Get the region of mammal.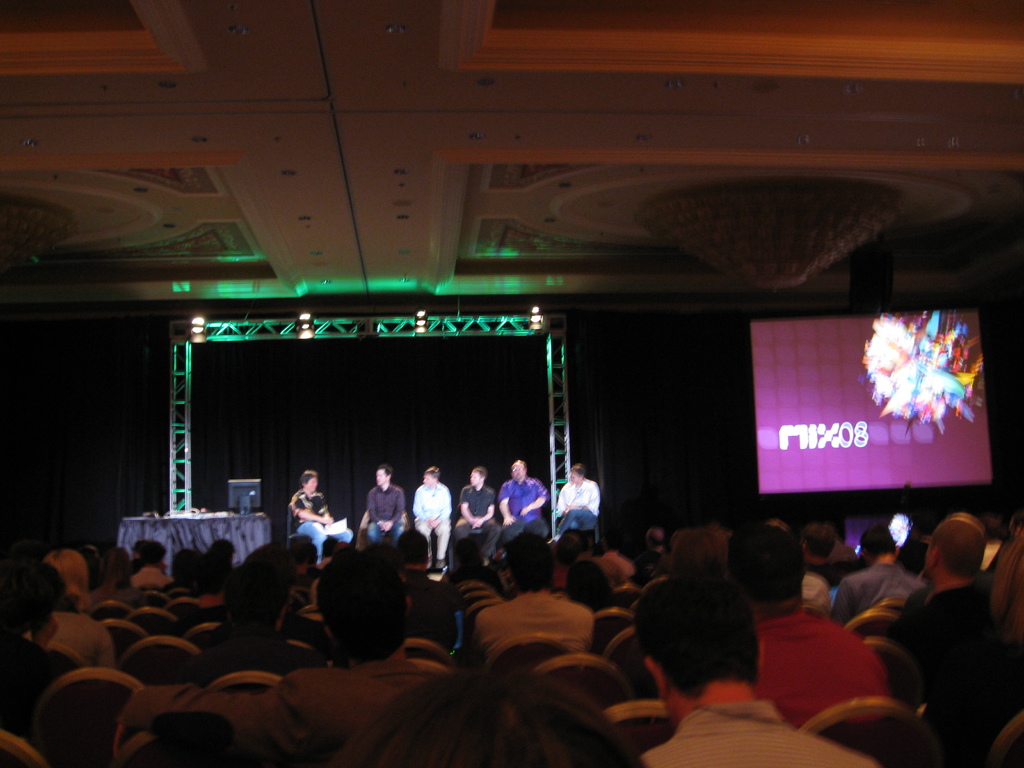
(550, 463, 599, 542).
